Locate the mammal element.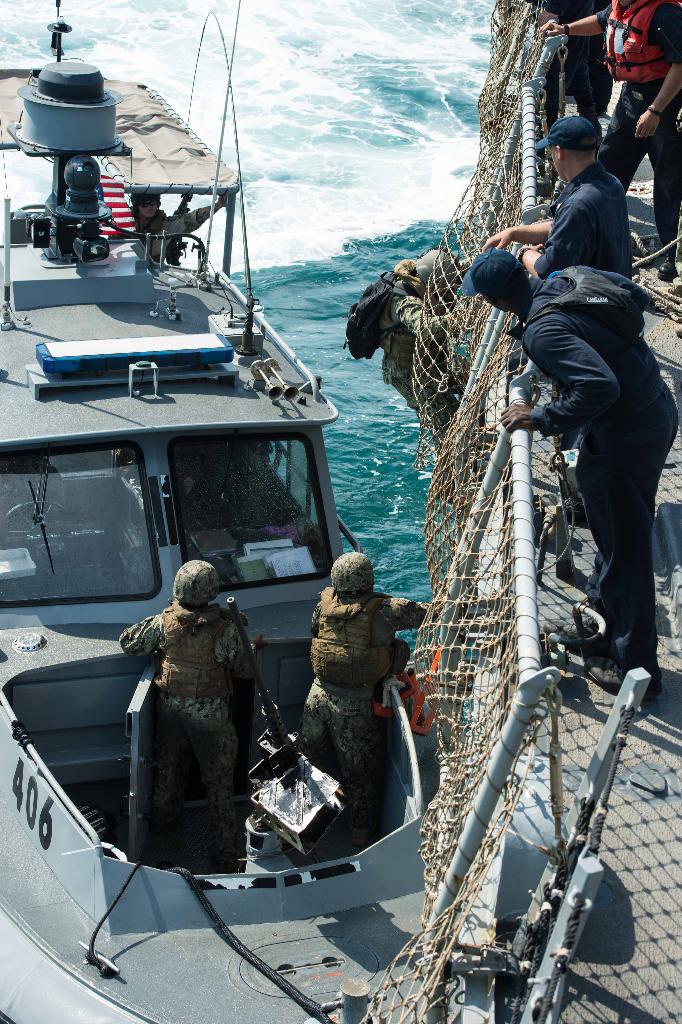
Element bbox: BBox(488, 109, 632, 279).
